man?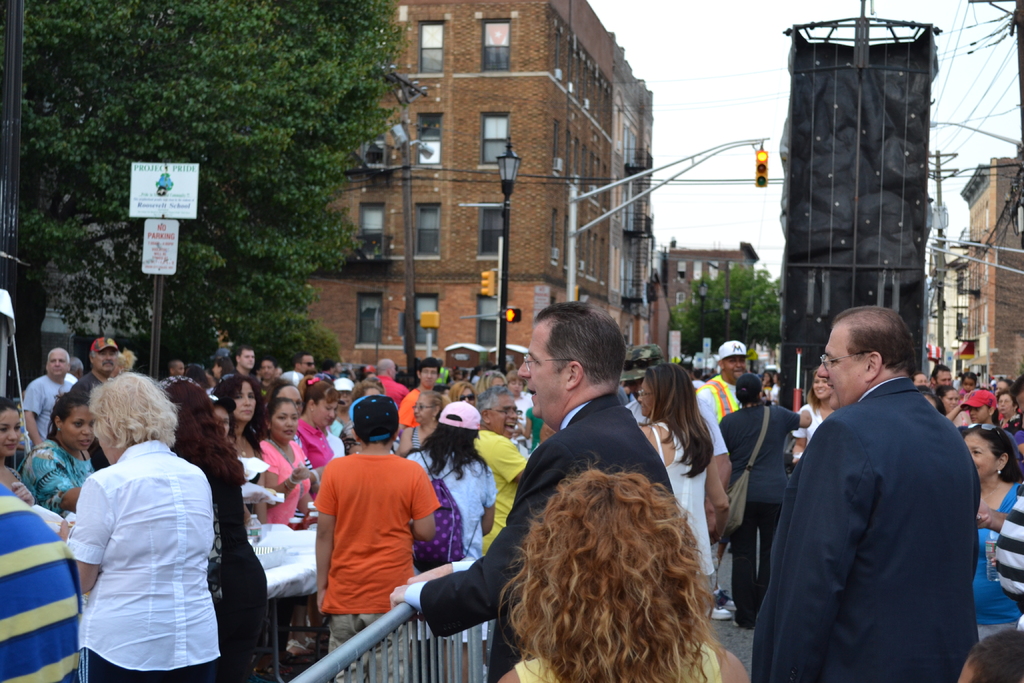
select_region(64, 335, 122, 474)
